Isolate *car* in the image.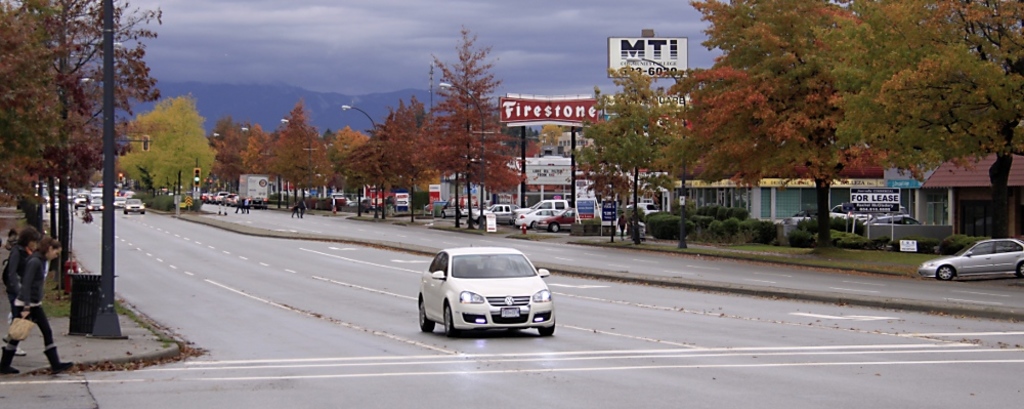
Isolated region: crop(124, 195, 150, 216).
